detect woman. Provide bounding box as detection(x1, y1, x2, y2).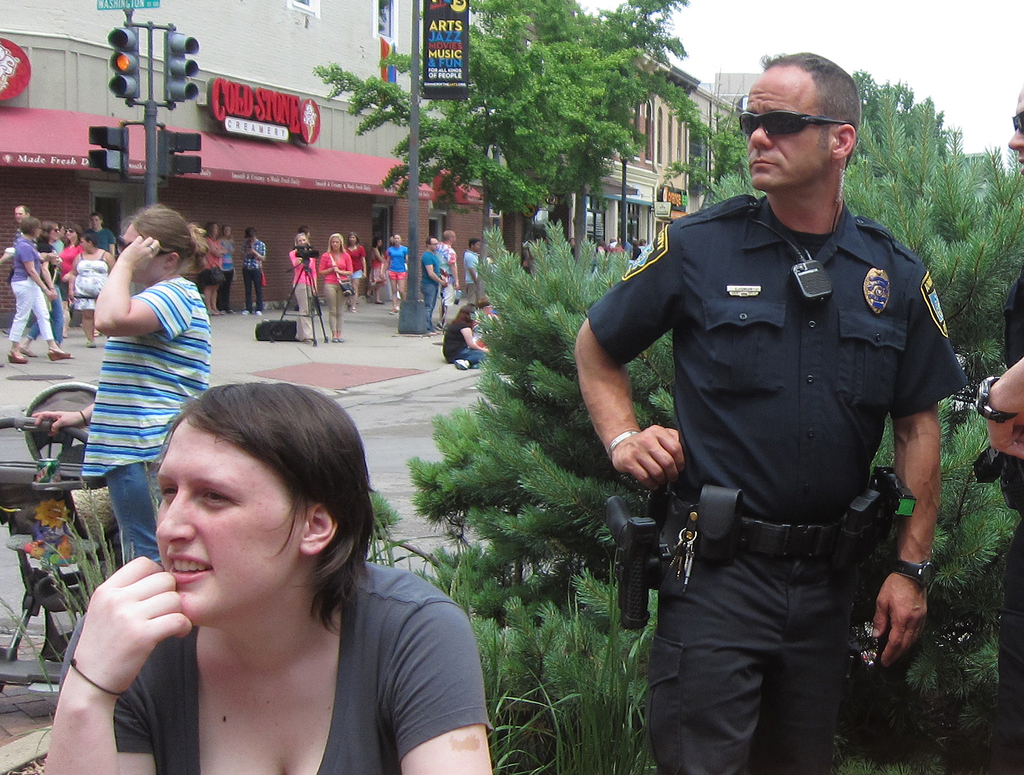
detection(369, 235, 390, 303).
